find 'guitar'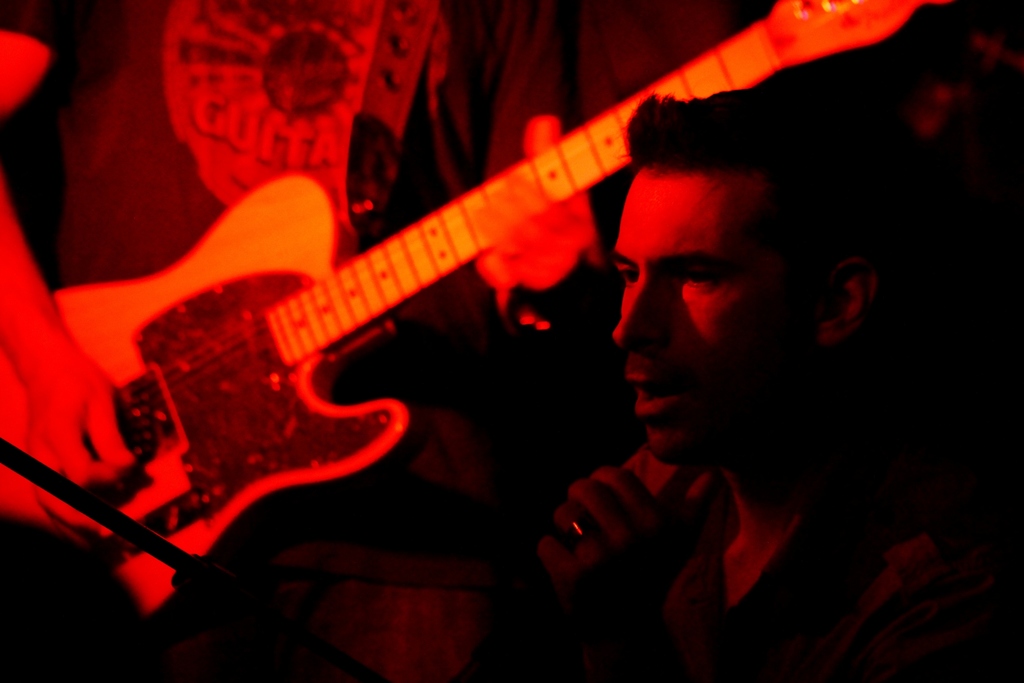
0:0:954:633
